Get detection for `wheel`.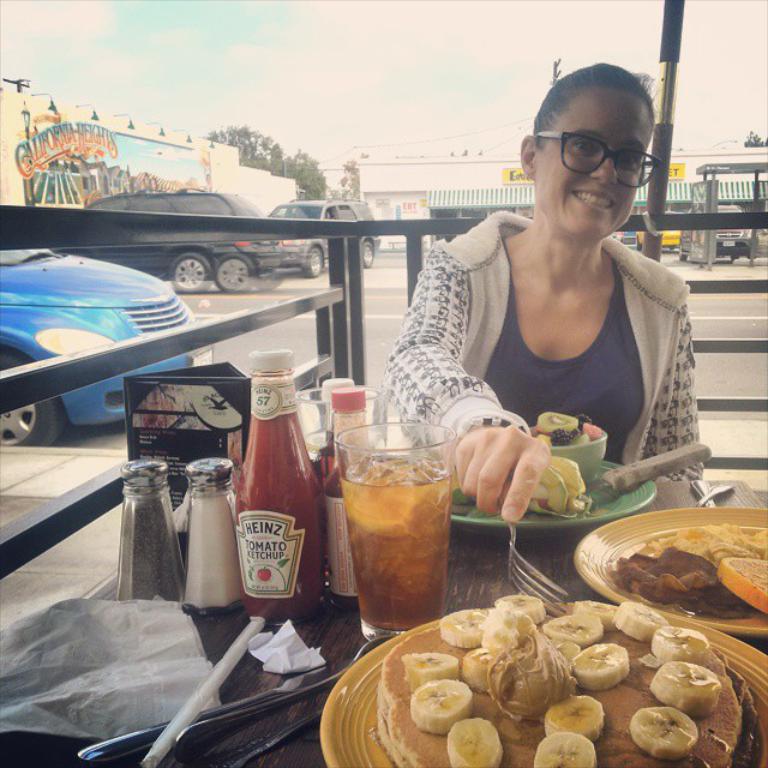
Detection: 260/275/286/293.
